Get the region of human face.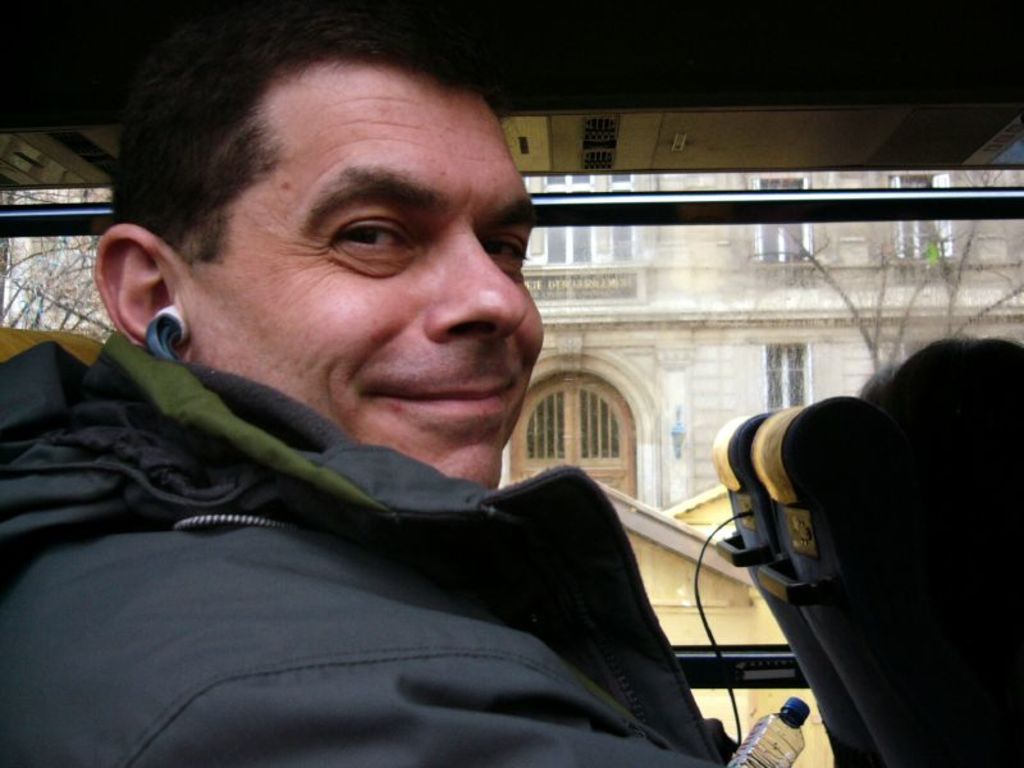
(x1=197, y1=58, x2=531, y2=485).
